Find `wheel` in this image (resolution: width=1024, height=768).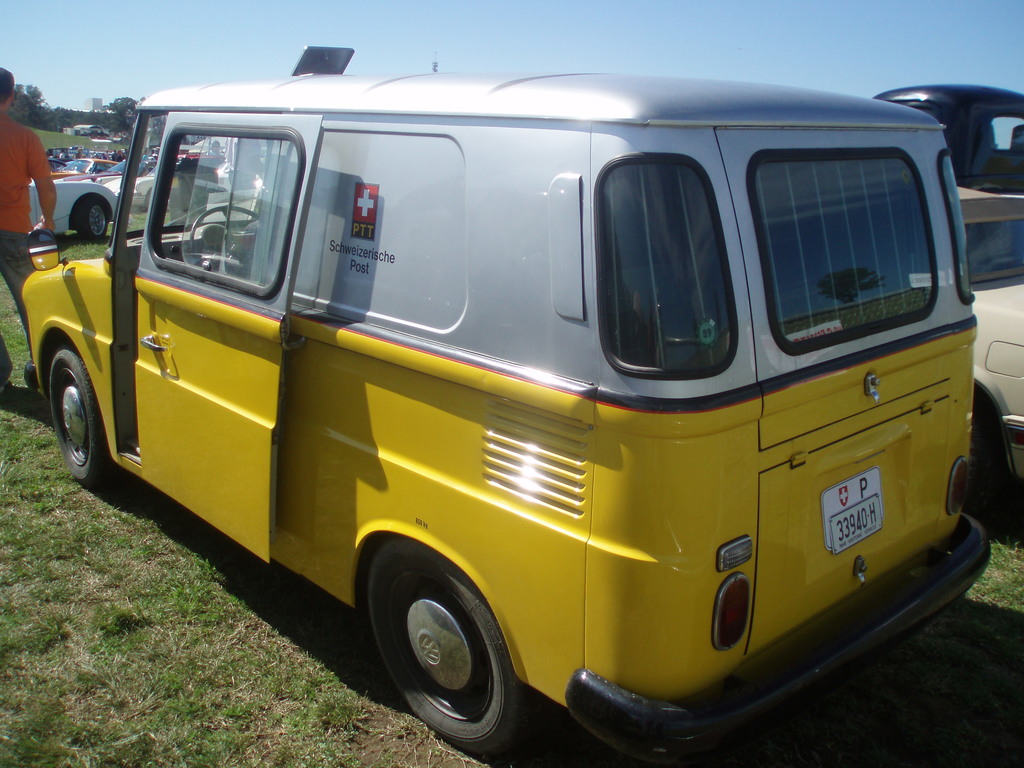
left=184, top=209, right=253, bottom=280.
